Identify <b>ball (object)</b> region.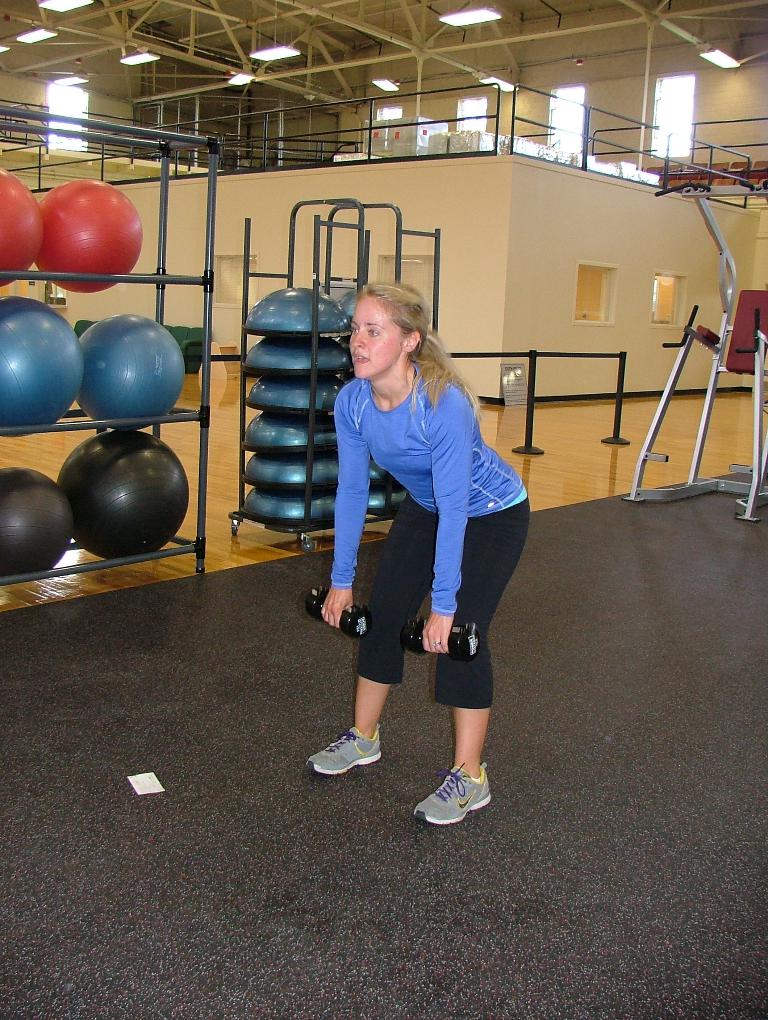
Region: 37,184,147,296.
